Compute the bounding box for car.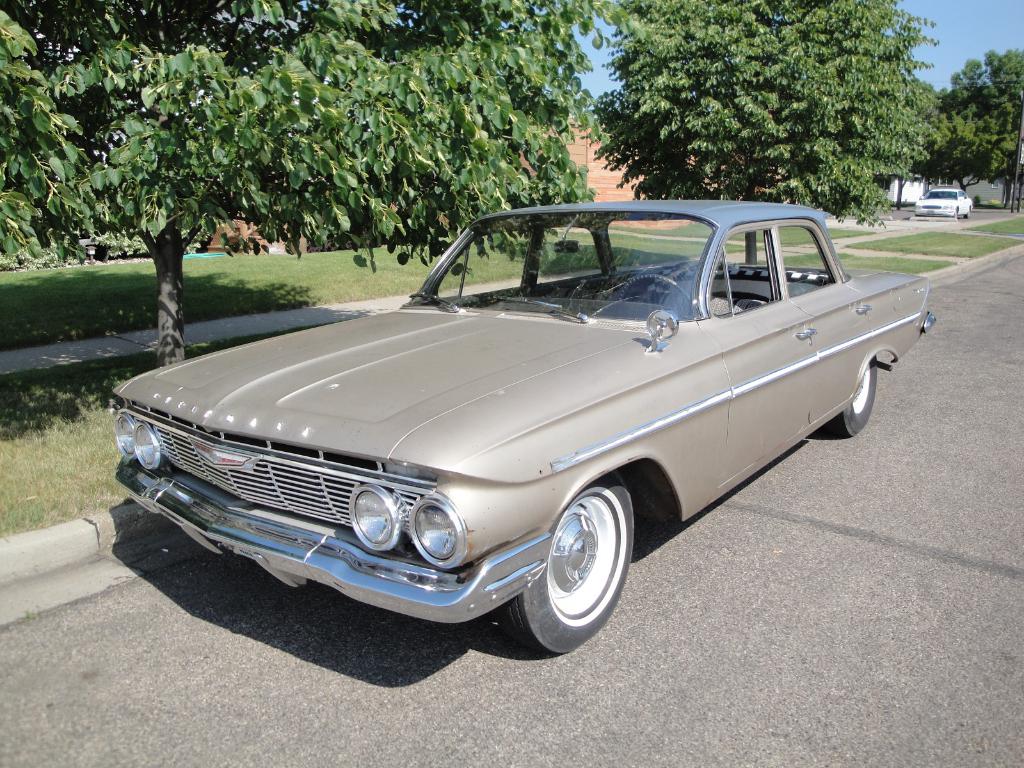
915, 184, 974, 220.
